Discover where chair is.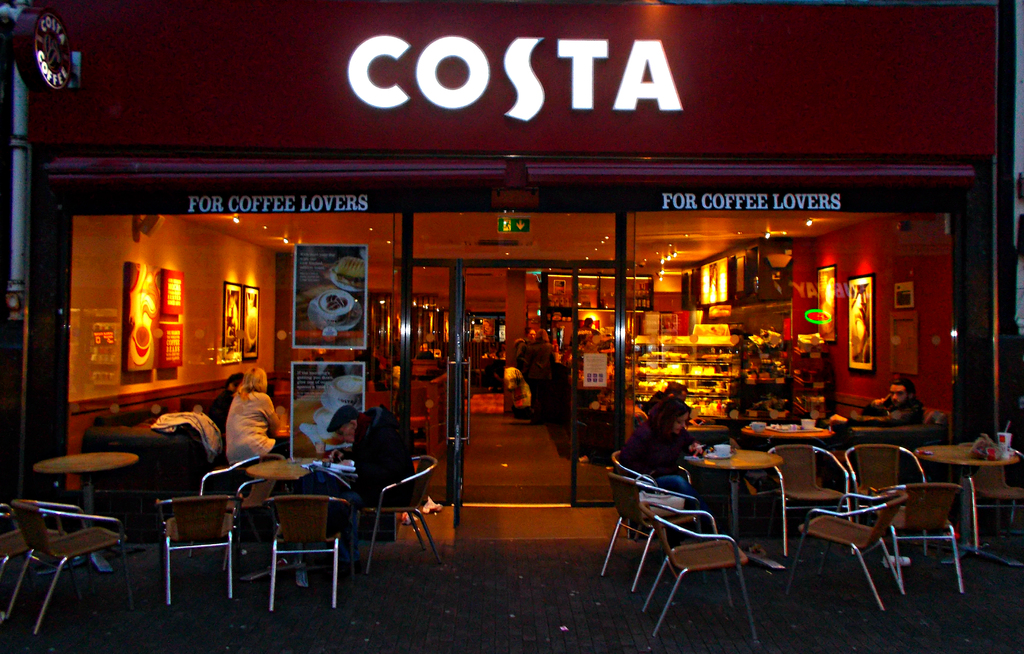
Discovered at box=[754, 446, 860, 563].
